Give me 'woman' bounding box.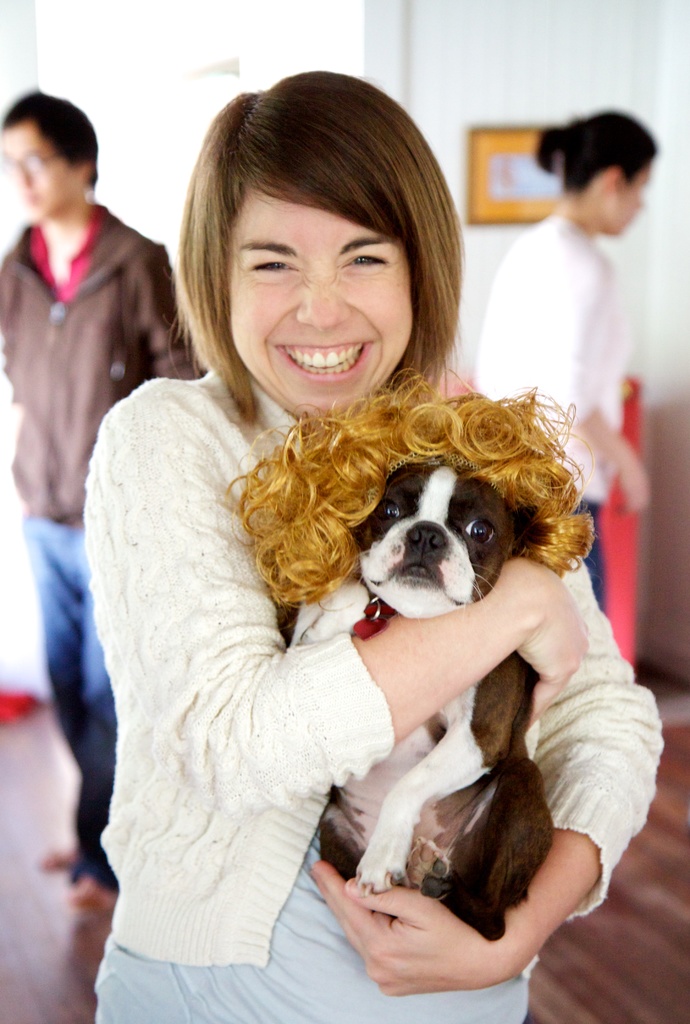
63:174:616:987.
